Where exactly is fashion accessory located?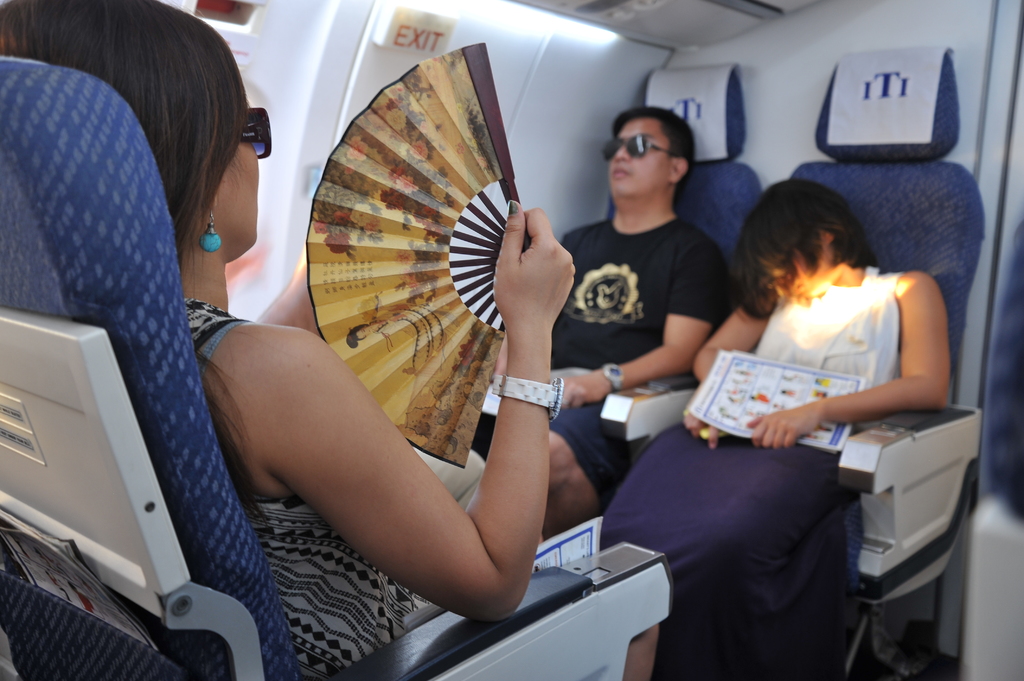
Its bounding box is locate(492, 379, 561, 422).
